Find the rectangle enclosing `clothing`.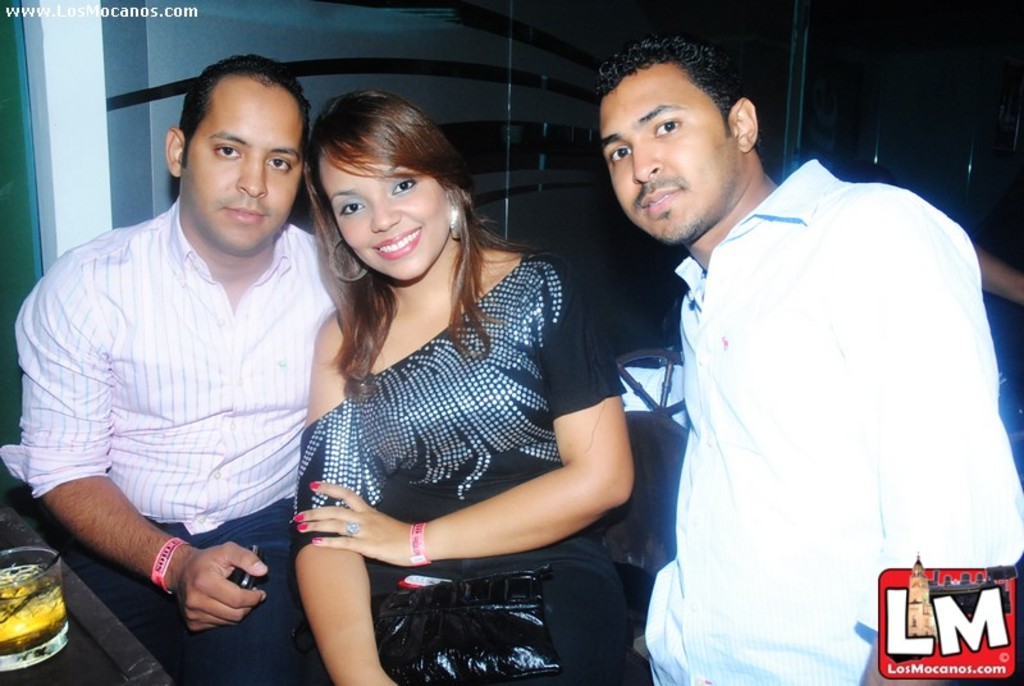
select_region(18, 193, 344, 685).
